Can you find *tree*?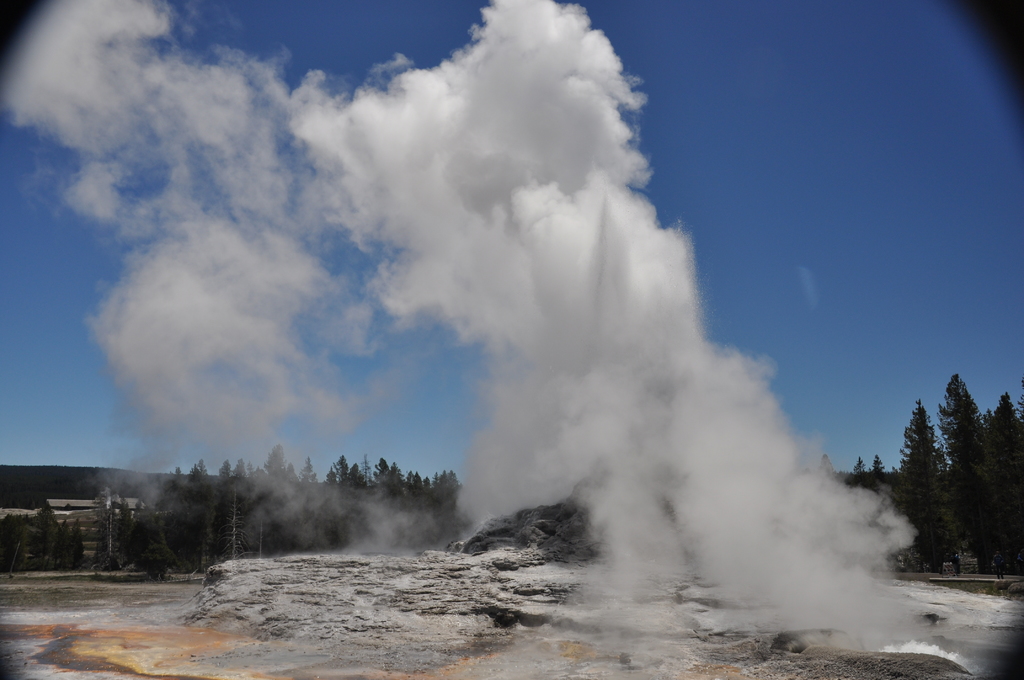
Yes, bounding box: locate(886, 391, 960, 576).
